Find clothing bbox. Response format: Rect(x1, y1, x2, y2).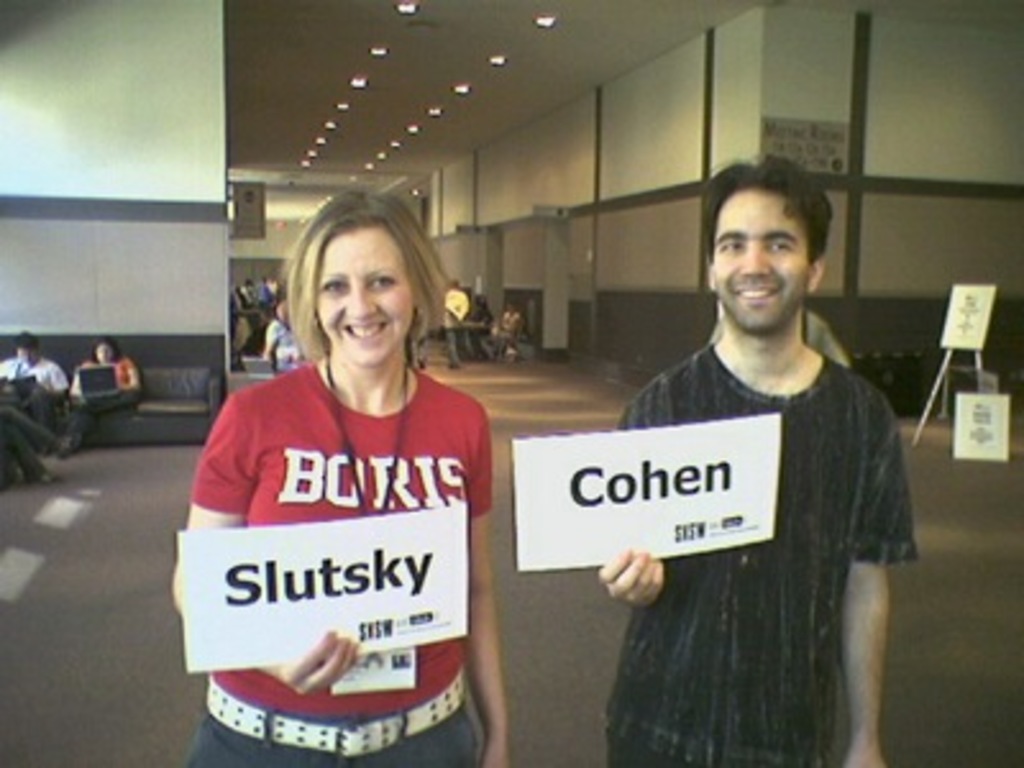
Rect(266, 310, 305, 369).
